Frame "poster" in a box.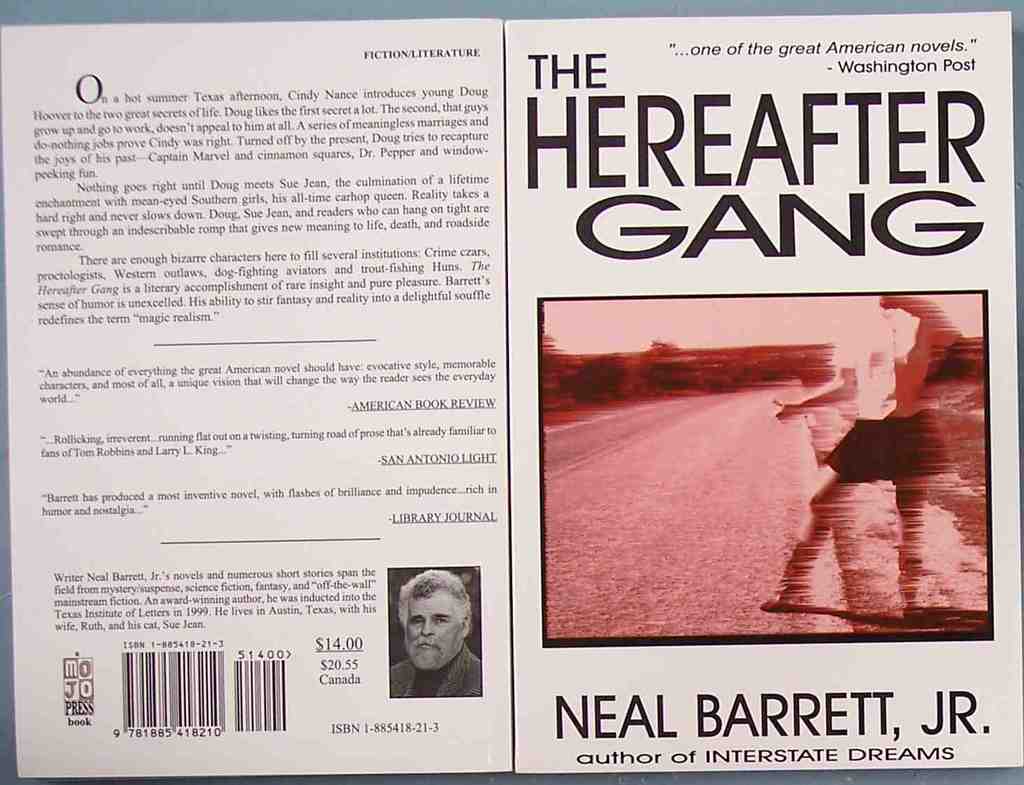
0, 10, 1023, 776.
